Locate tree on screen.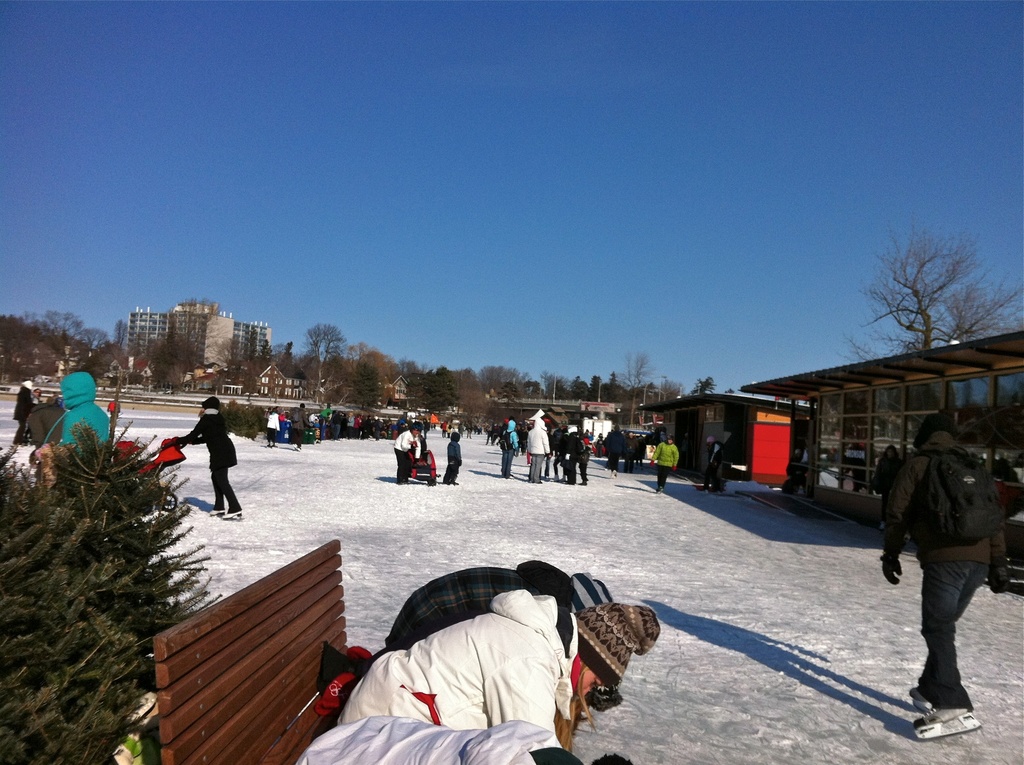
On screen at [left=600, top=375, right=624, bottom=408].
